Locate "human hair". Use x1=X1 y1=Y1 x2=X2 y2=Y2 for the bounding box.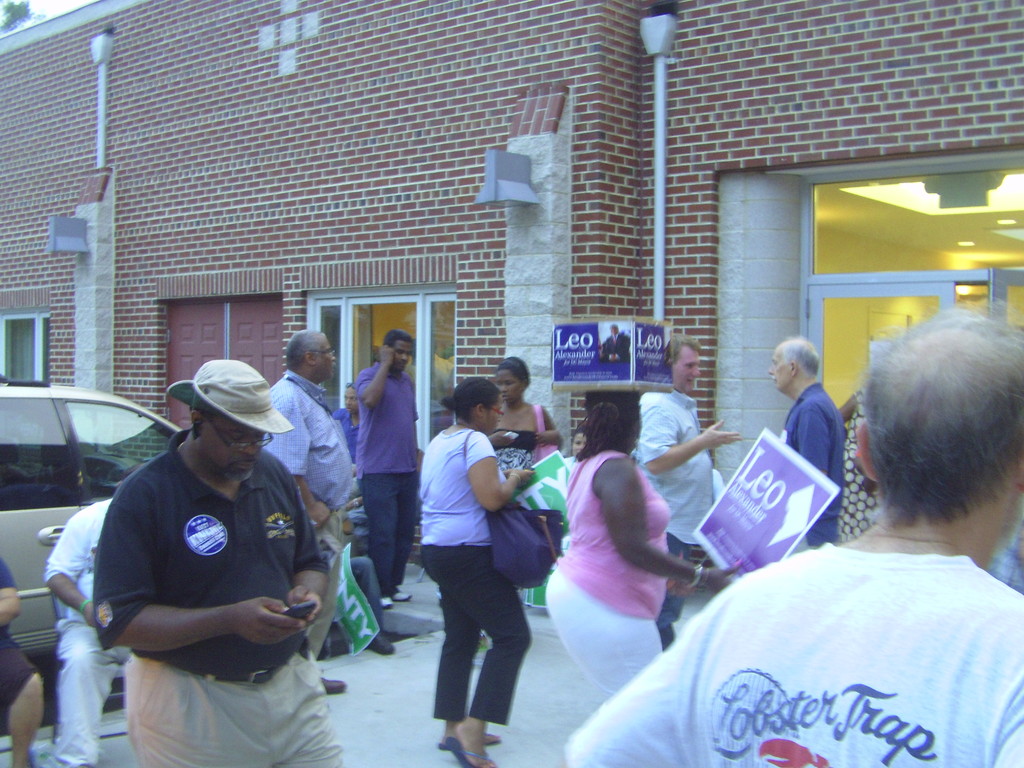
x1=189 y1=408 x2=215 y2=423.
